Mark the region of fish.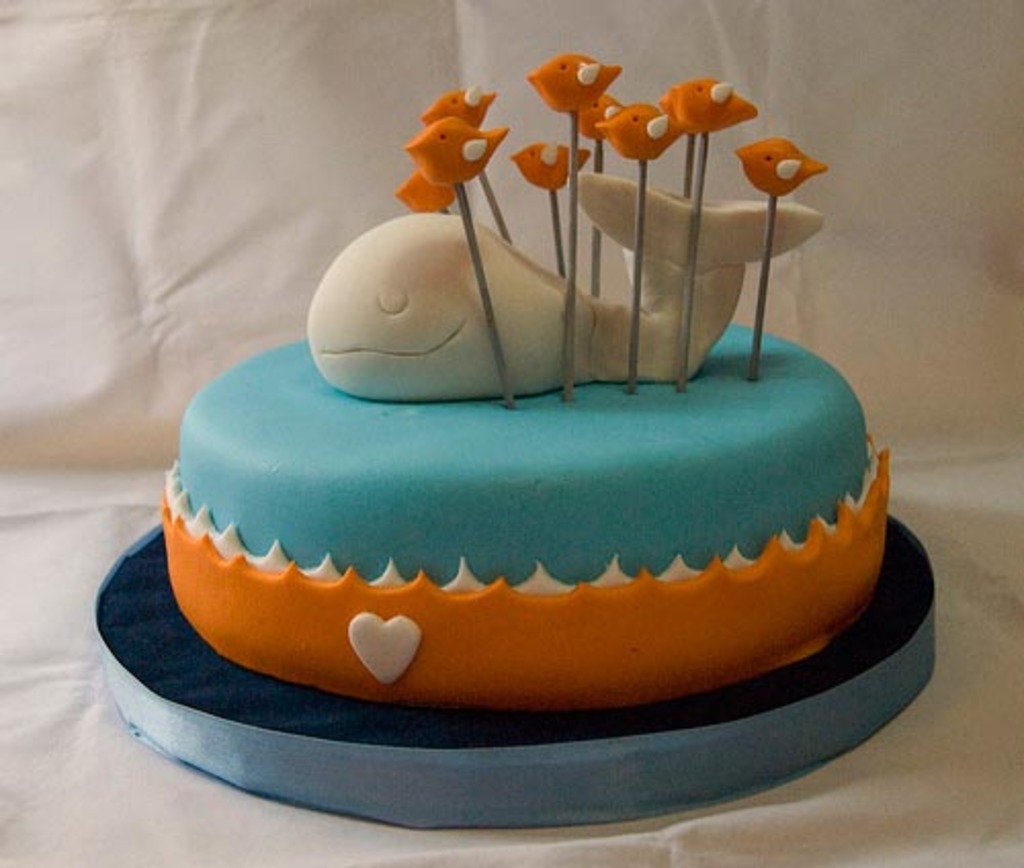
Region: [397,170,453,207].
